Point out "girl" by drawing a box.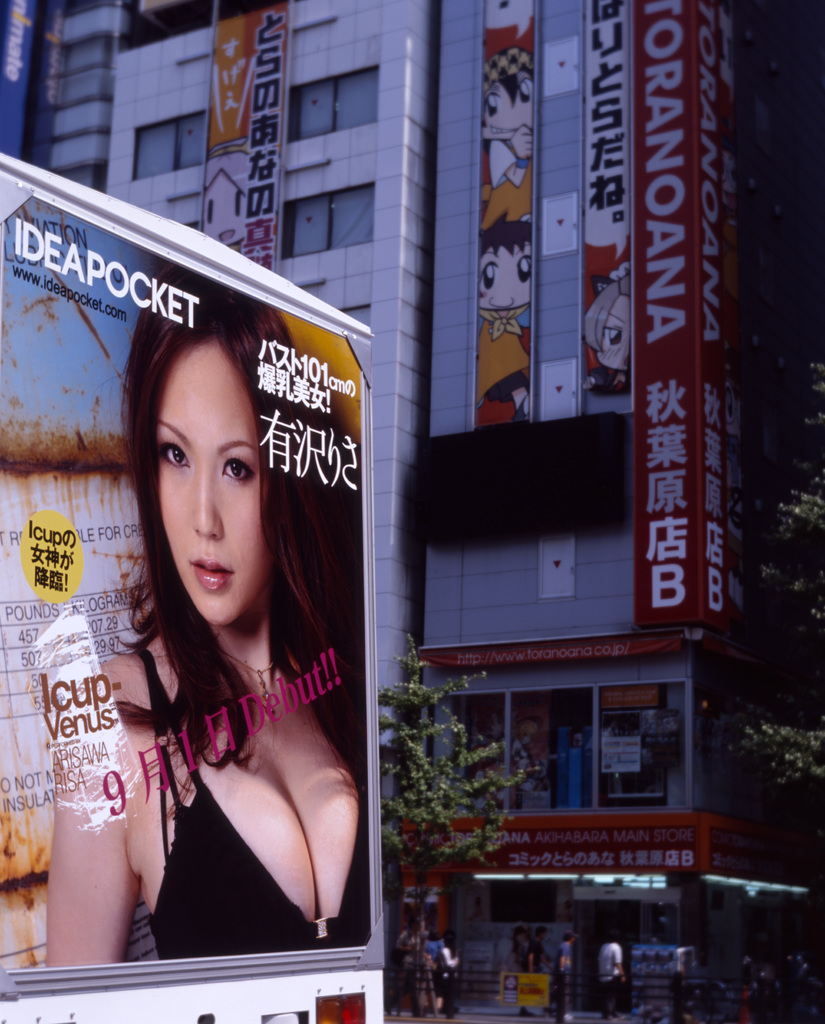
[x1=88, y1=294, x2=381, y2=1009].
